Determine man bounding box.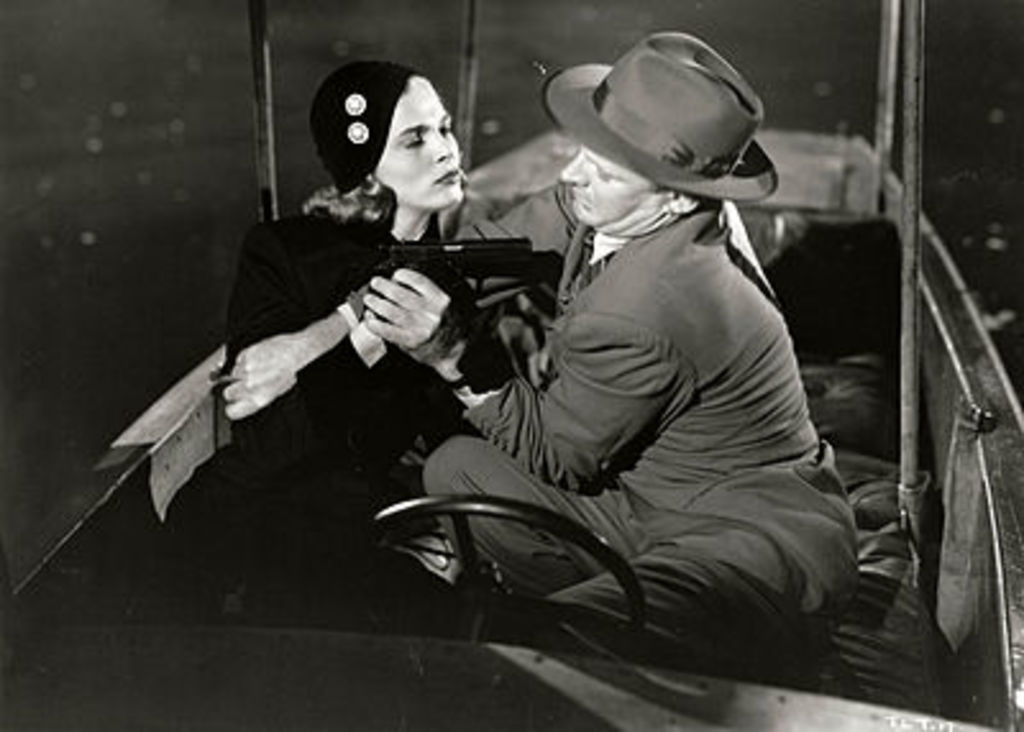
Determined: x1=389 y1=41 x2=873 y2=704.
